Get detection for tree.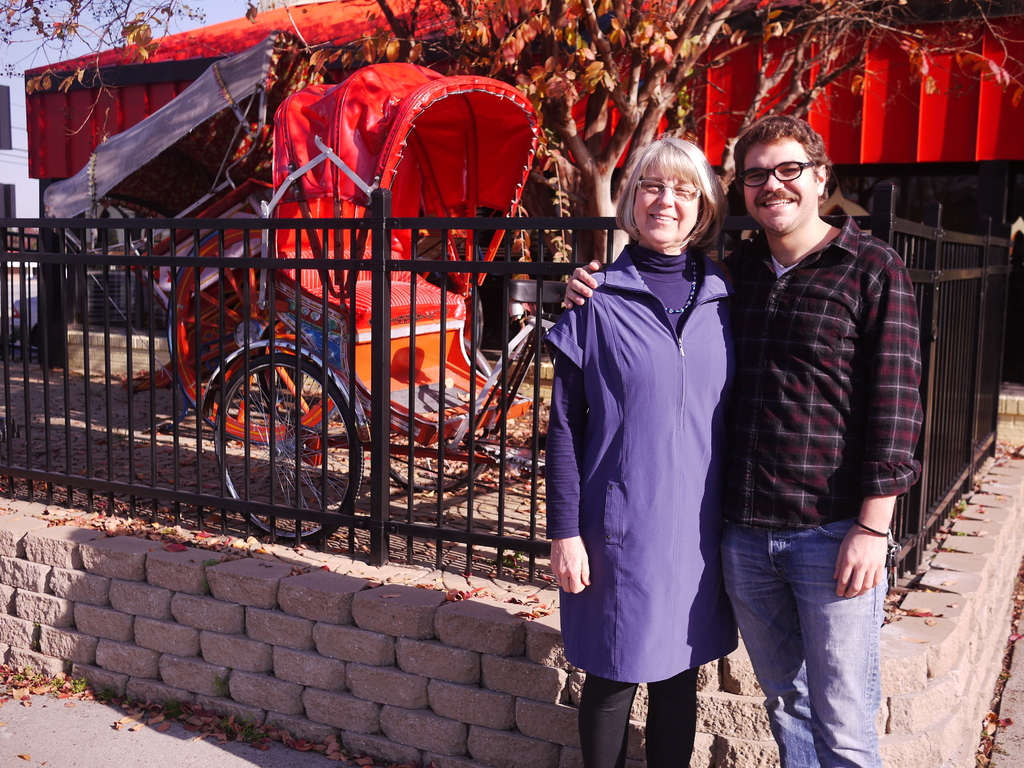
Detection: [0, 0, 212, 74].
